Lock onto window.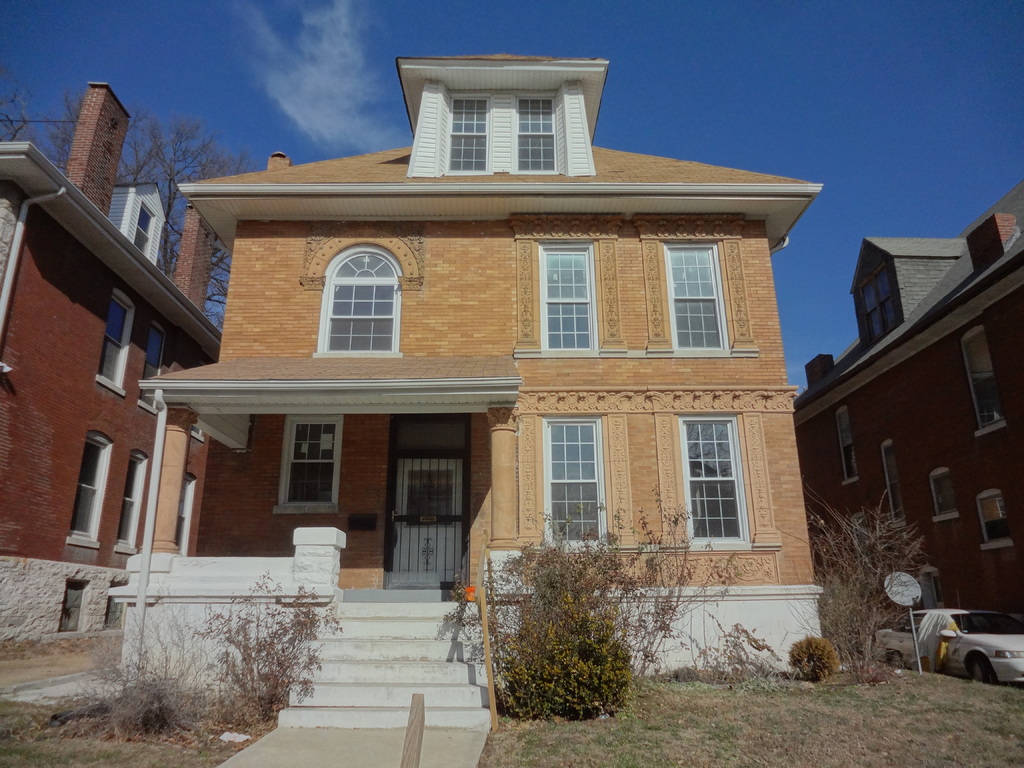
Locked: (137,329,164,406).
